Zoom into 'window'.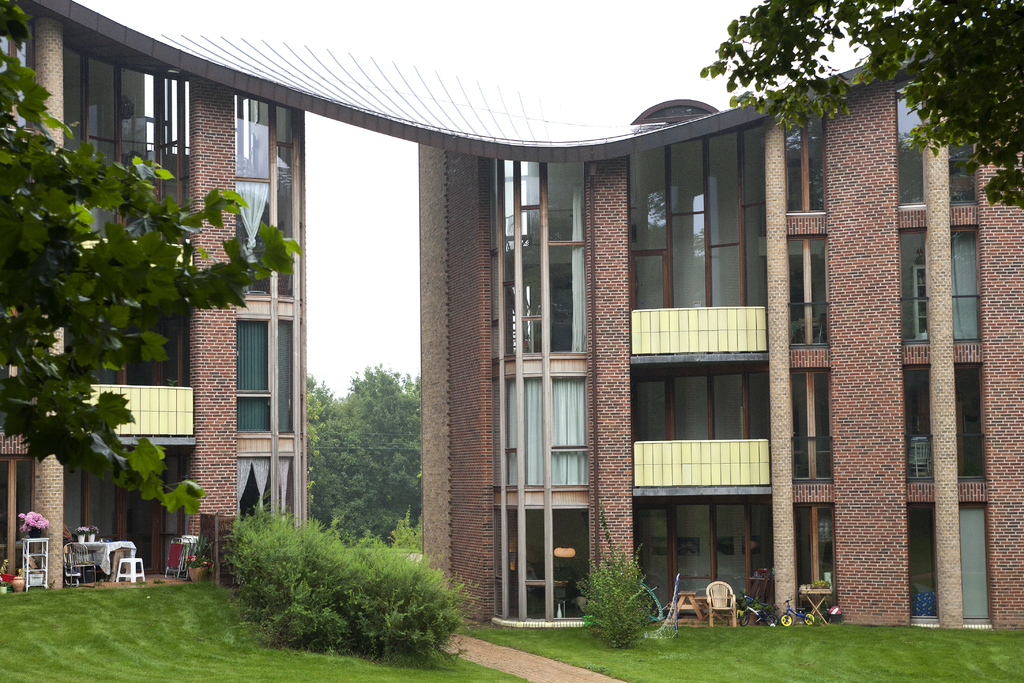
Zoom target: 792,499,840,625.
